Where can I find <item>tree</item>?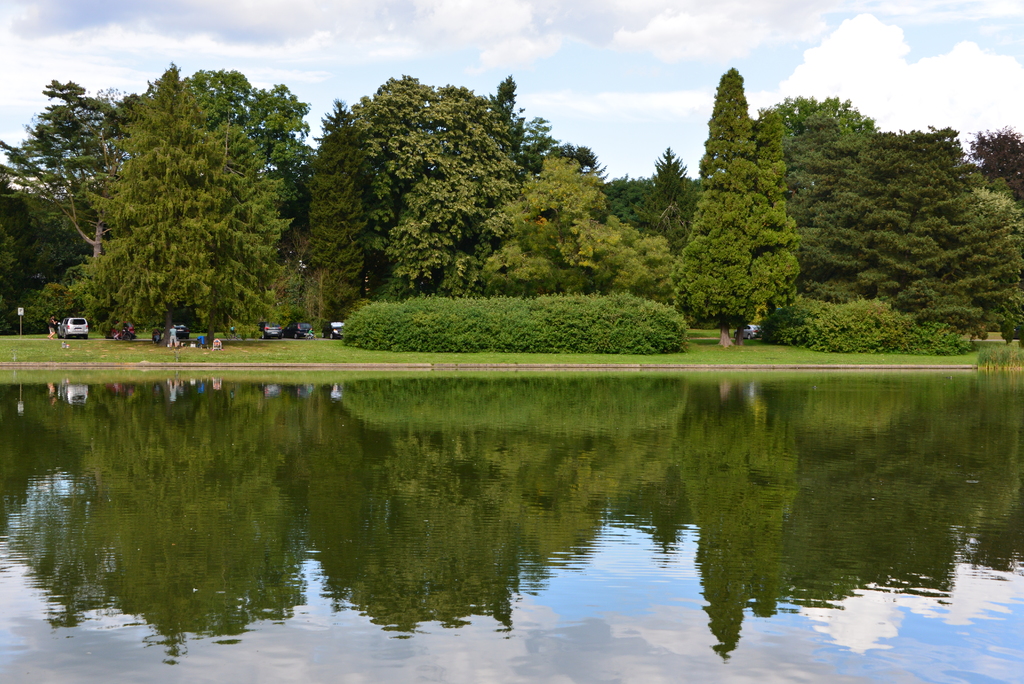
You can find it at box(42, 53, 314, 349).
